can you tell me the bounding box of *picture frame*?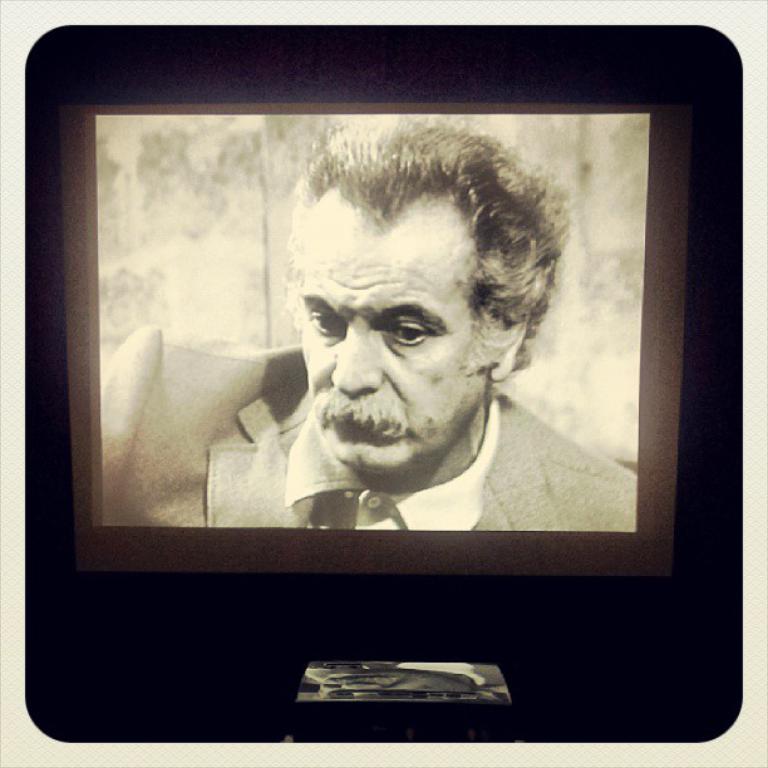
rect(59, 105, 688, 576).
